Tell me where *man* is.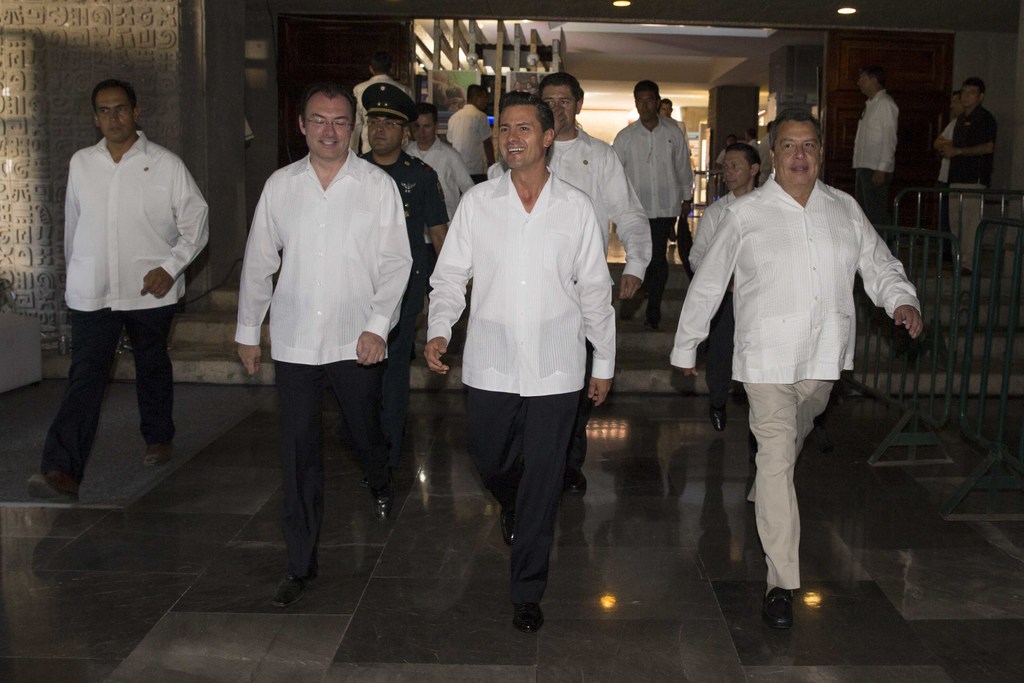
*man* is at (934, 94, 960, 259).
